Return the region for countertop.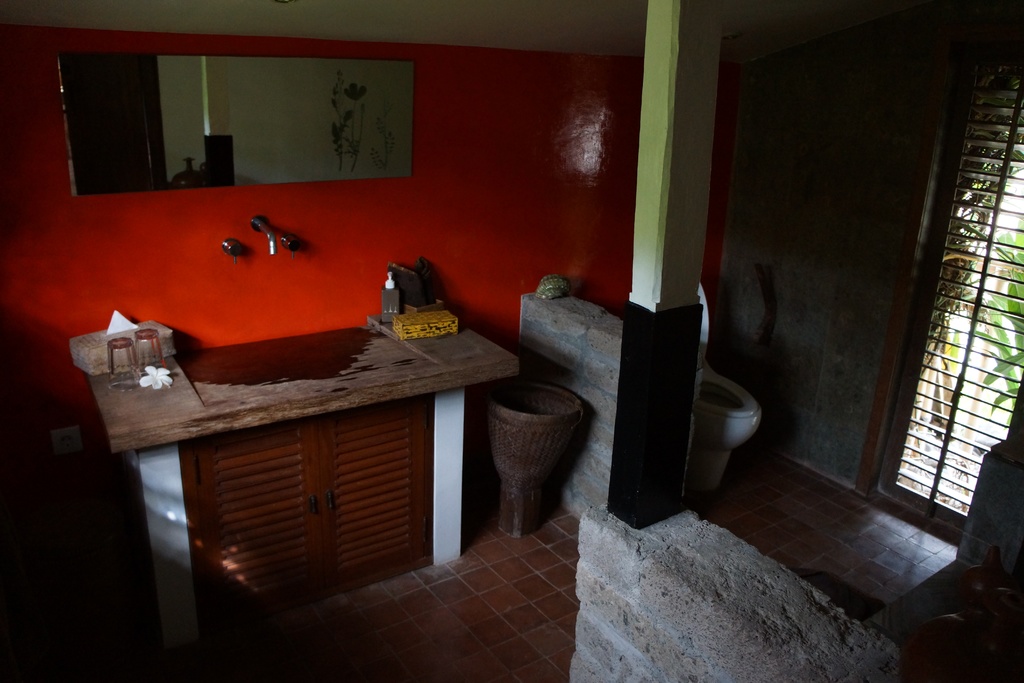
region(82, 321, 520, 452).
